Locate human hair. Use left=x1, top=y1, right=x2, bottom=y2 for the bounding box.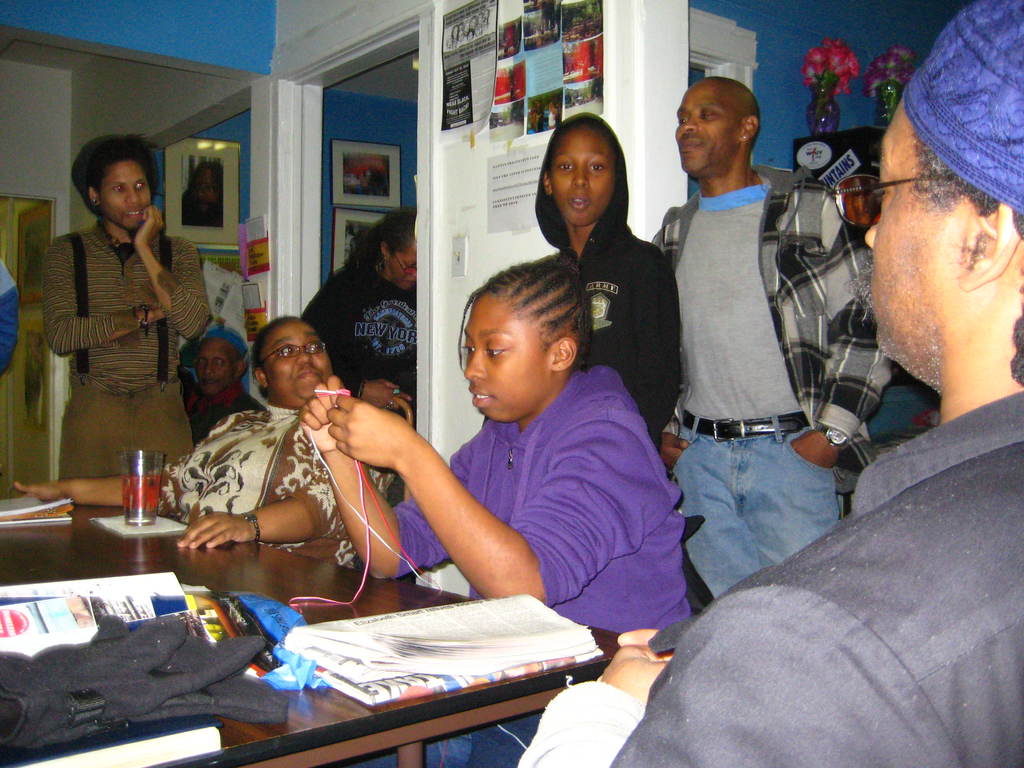
left=349, top=197, right=426, bottom=271.
